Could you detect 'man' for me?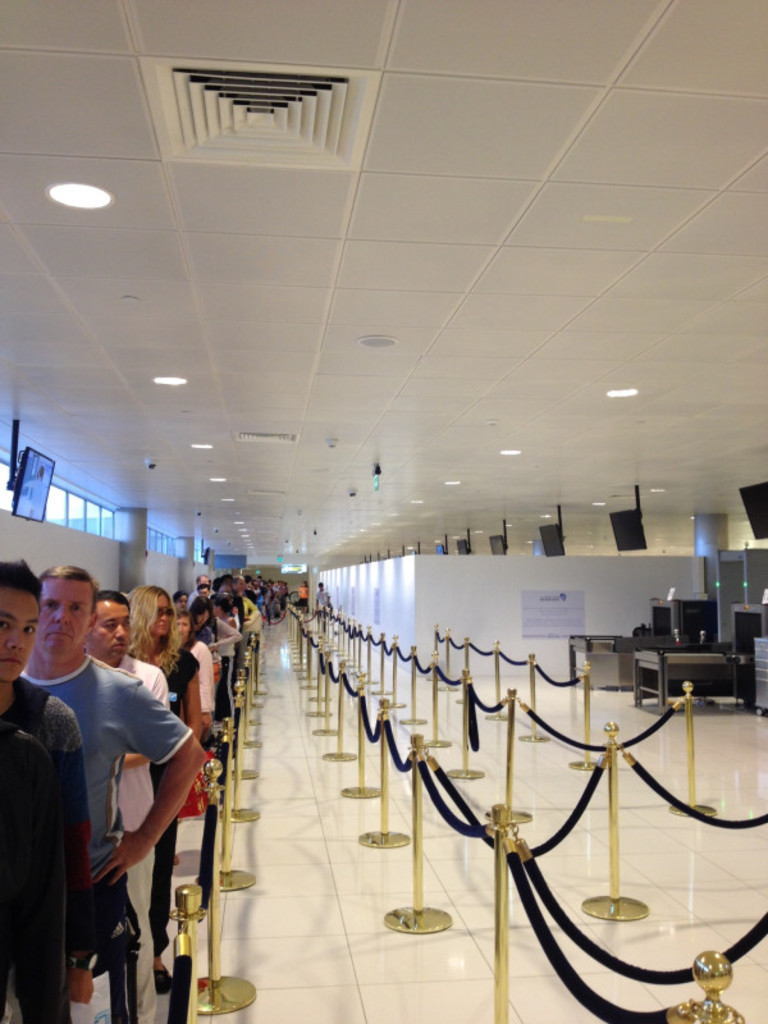
Detection result: (0,557,90,1023).
